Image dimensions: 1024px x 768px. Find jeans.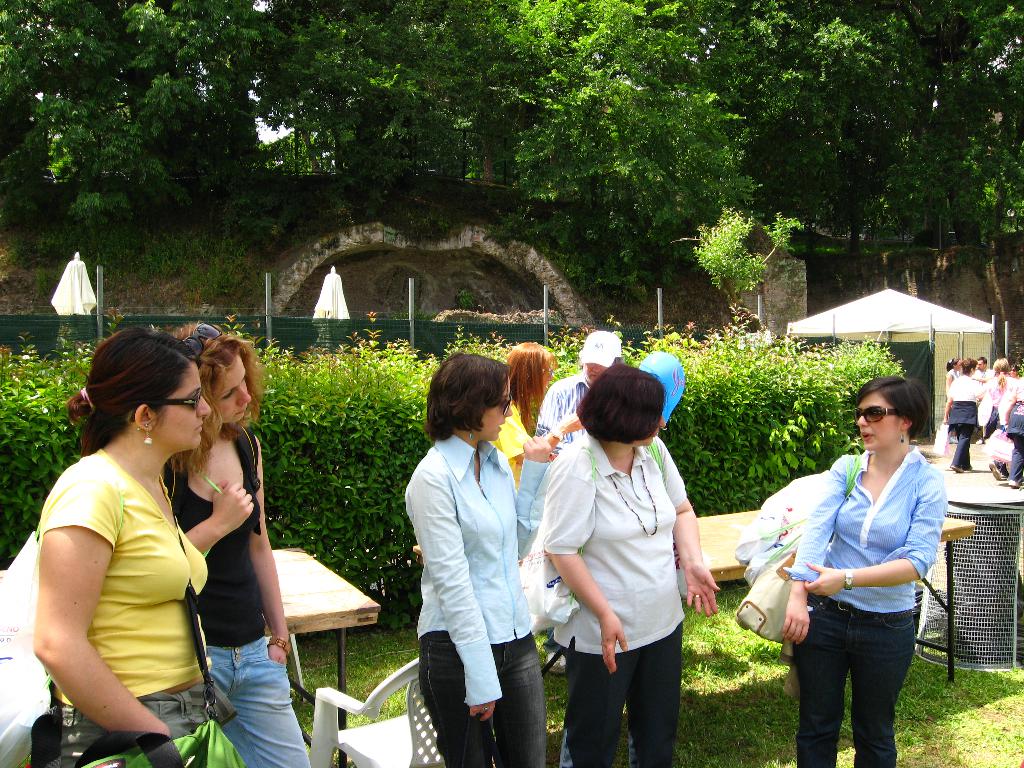
x1=209 y1=639 x2=312 y2=767.
